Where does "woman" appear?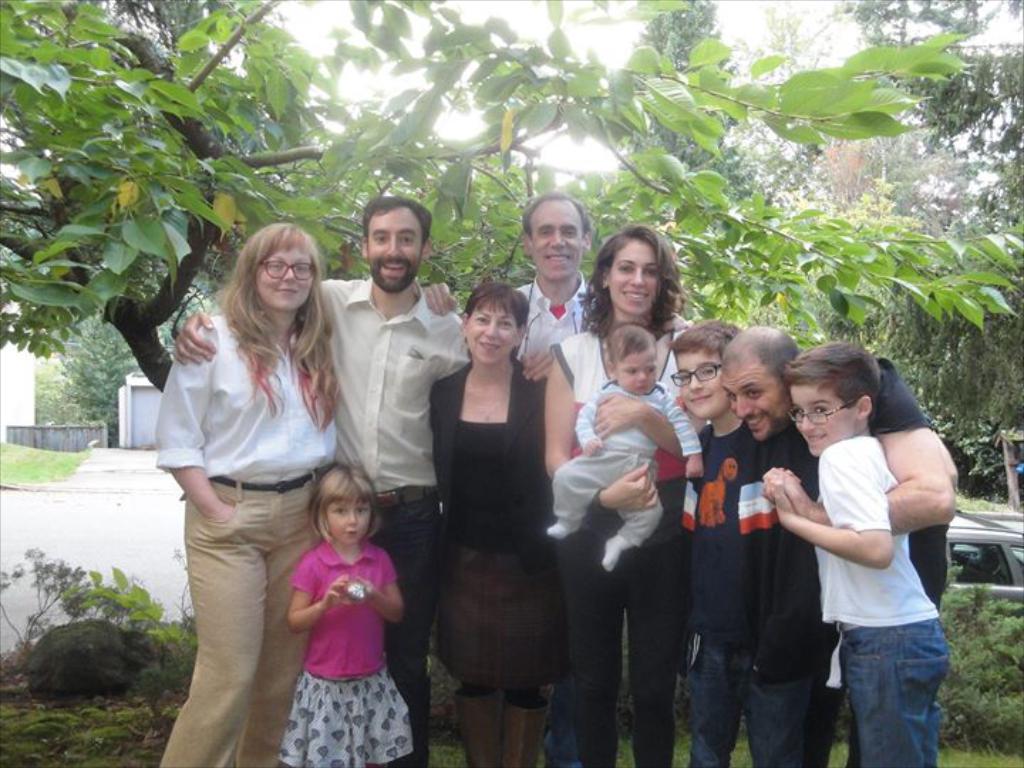
Appears at (145, 219, 344, 767).
